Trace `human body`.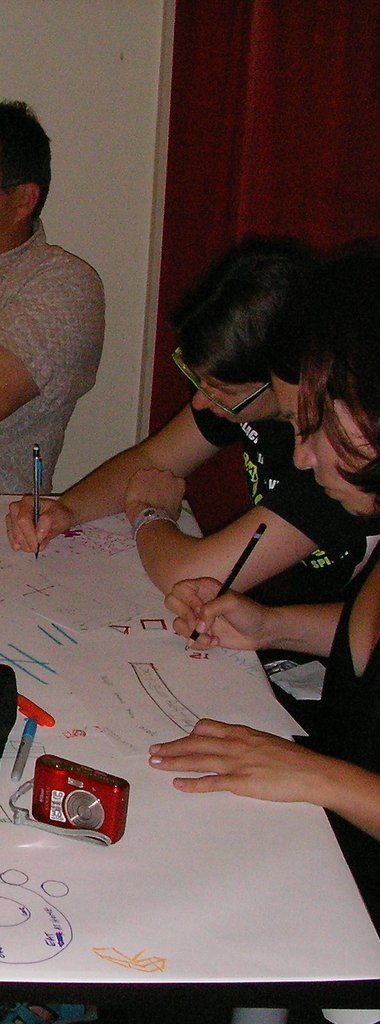
Traced to l=0, t=221, r=112, b=496.
